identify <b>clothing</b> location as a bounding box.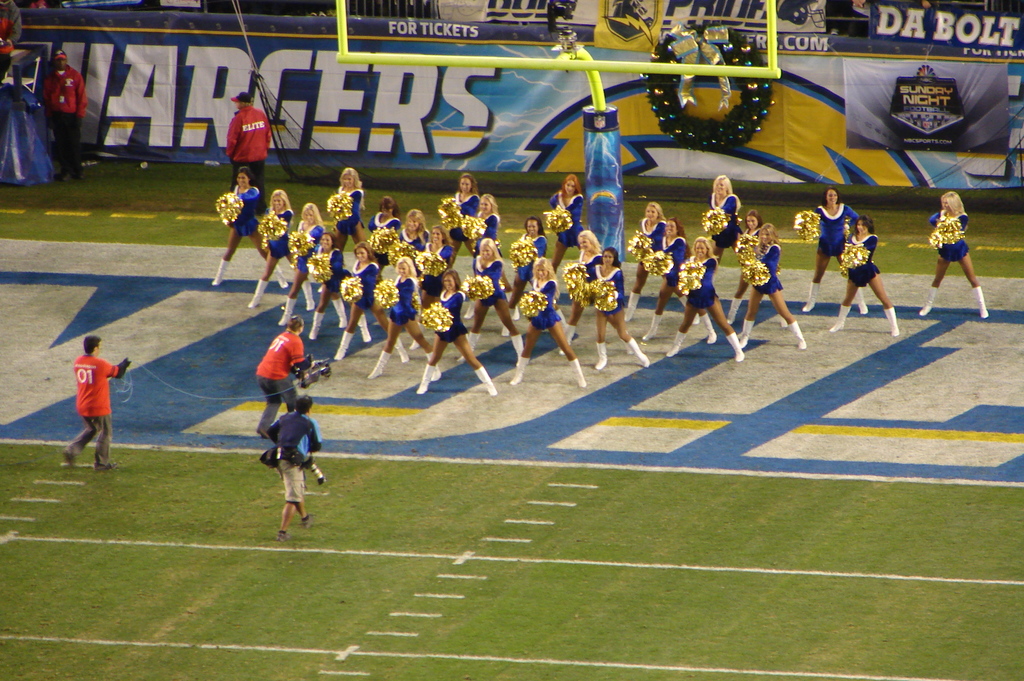
box=[225, 106, 274, 206].
